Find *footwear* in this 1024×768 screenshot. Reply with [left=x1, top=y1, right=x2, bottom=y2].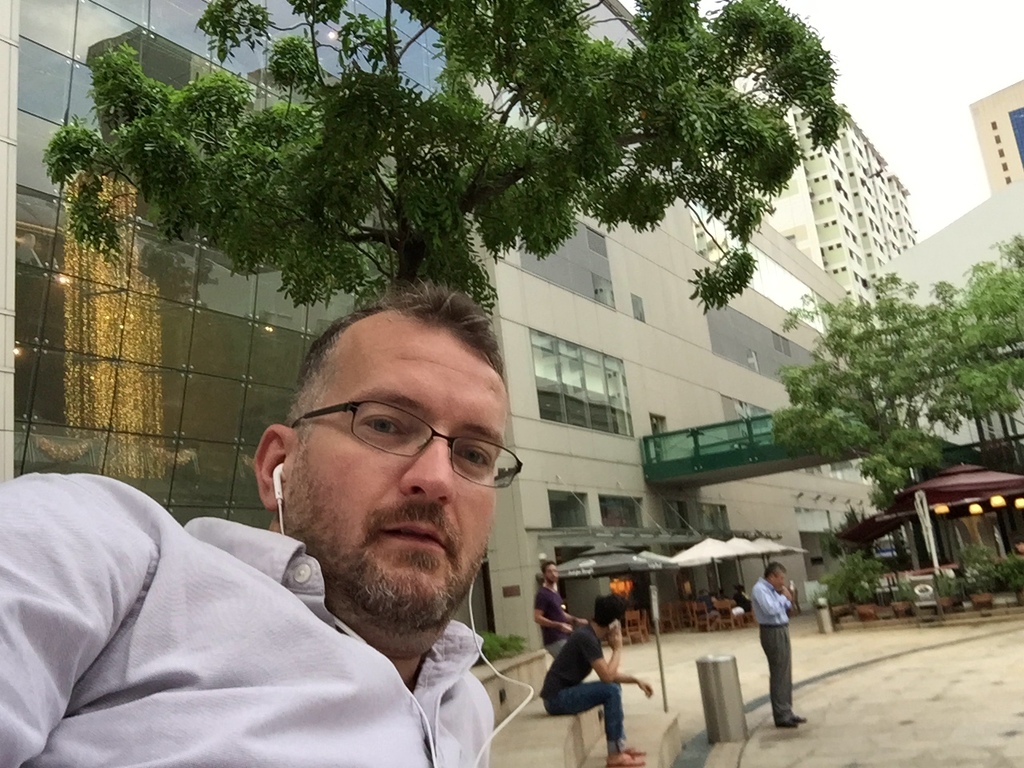
[left=601, top=749, right=644, bottom=767].
